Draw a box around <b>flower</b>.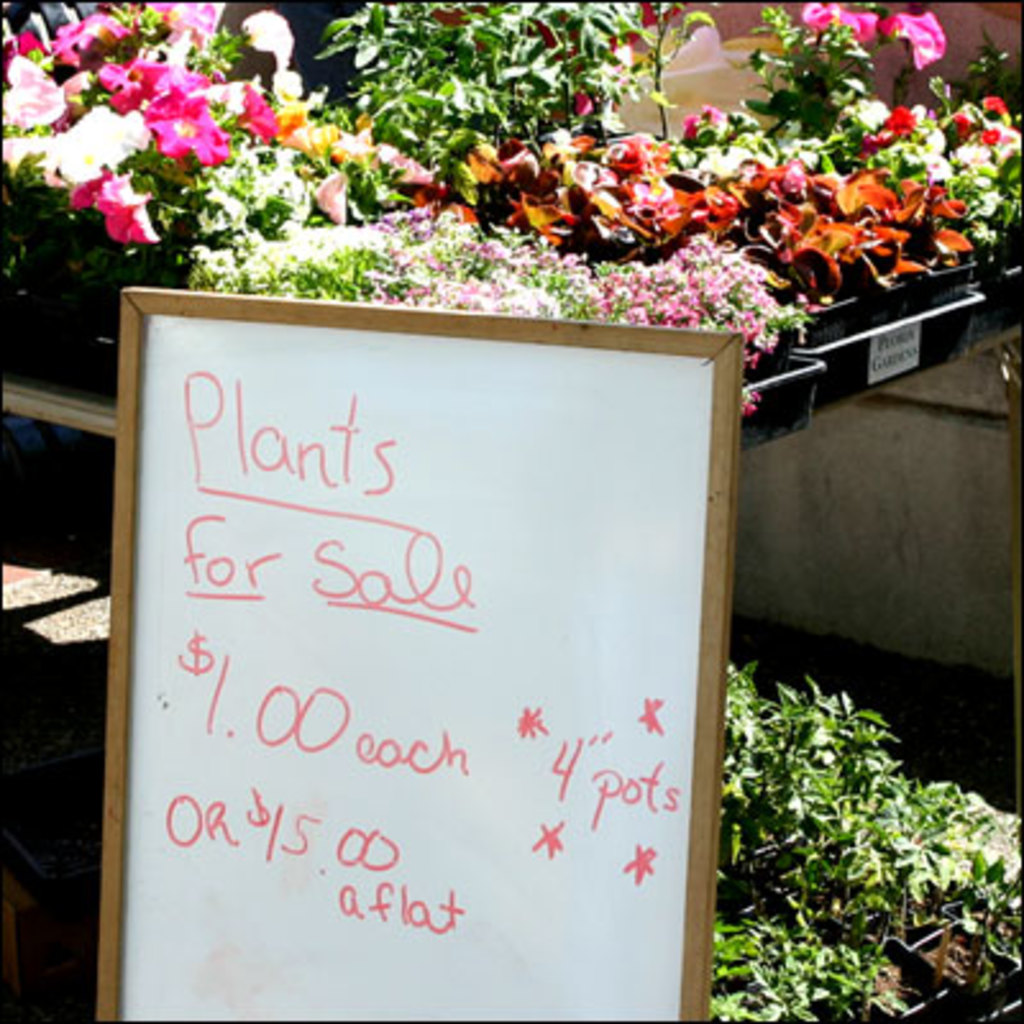
[878, 8, 945, 69].
